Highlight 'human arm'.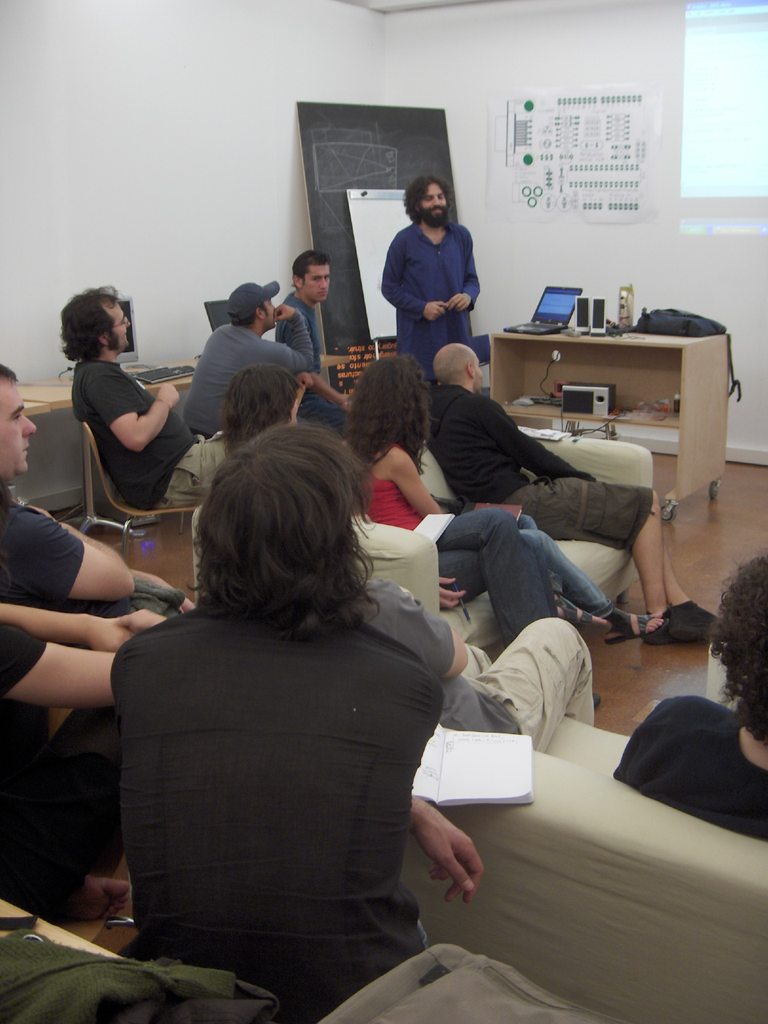
Highlighted region: Rect(75, 365, 175, 467).
